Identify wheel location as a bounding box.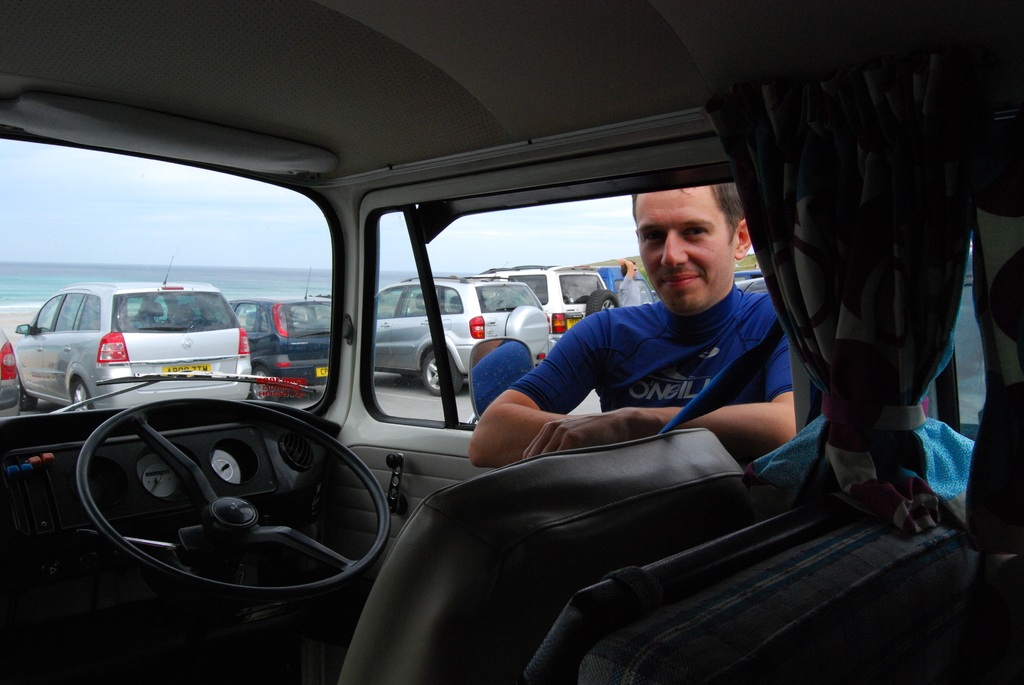
422,351,463,396.
